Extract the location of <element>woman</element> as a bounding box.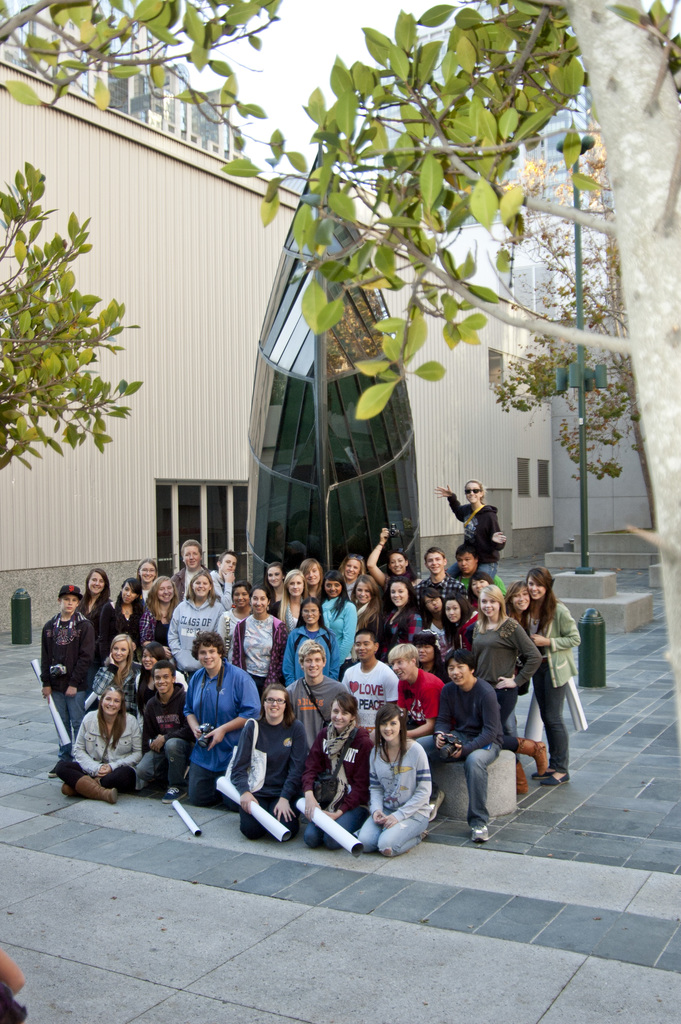
532/564/581/788.
